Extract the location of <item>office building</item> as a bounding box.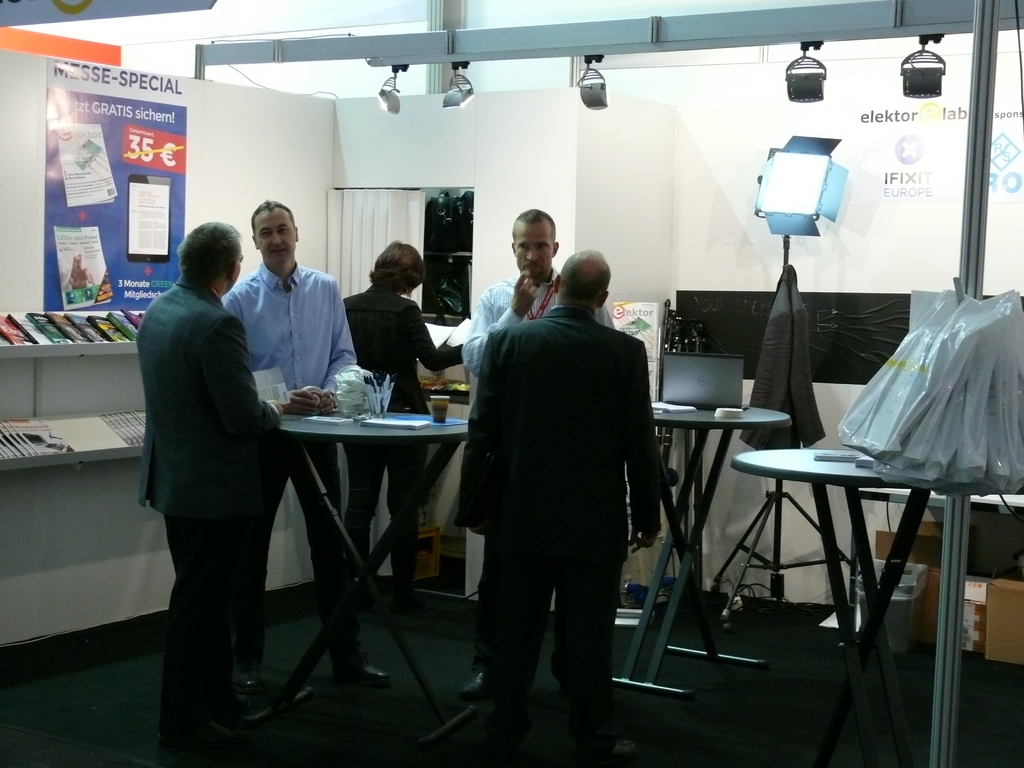
bbox(99, 0, 957, 723).
